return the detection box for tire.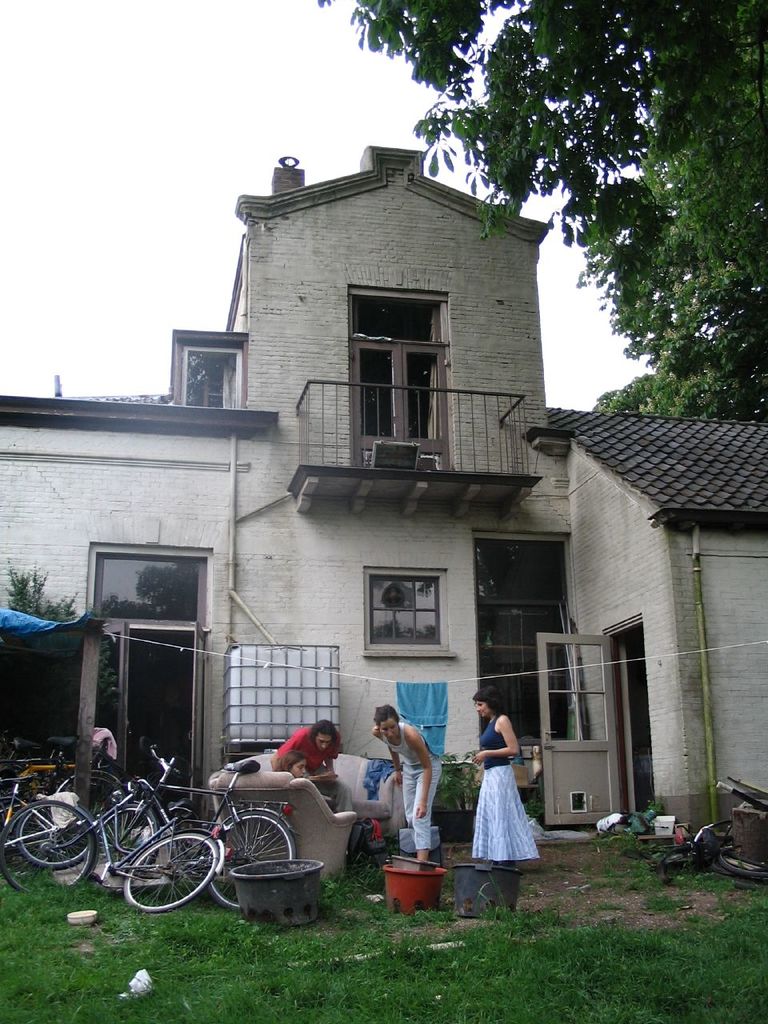
(x1=95, y1=804, x2=161, y2=885).
